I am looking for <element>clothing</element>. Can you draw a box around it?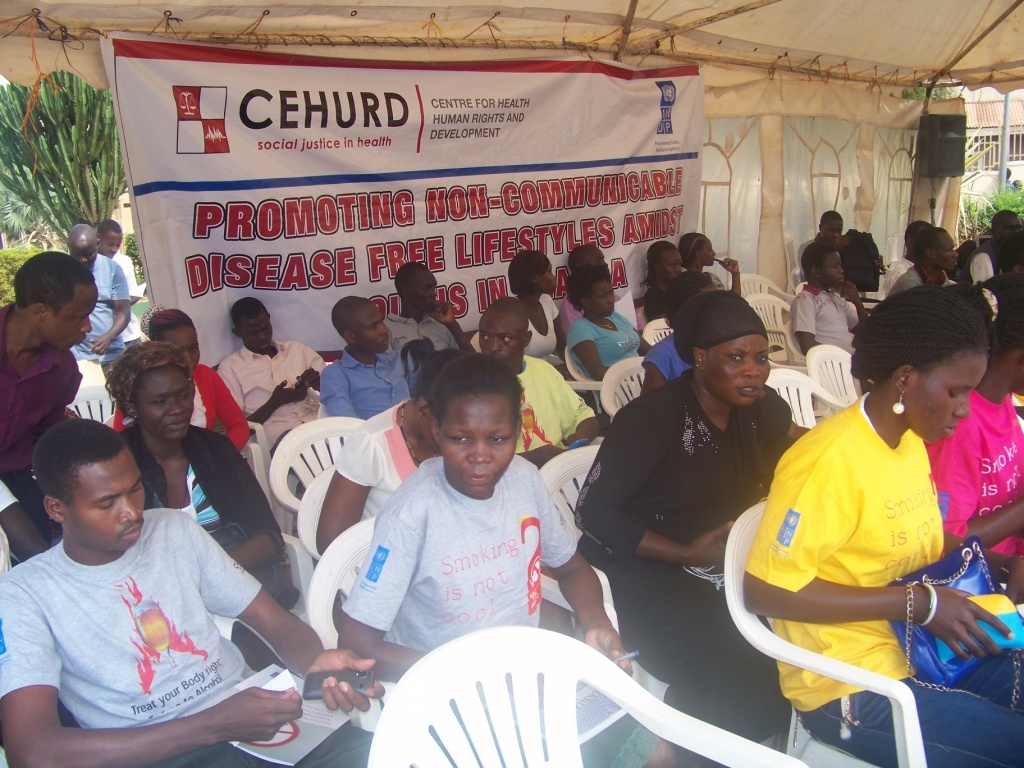
Sure, the bounding box is (left=16, top=489, right=291, bottom=743).
